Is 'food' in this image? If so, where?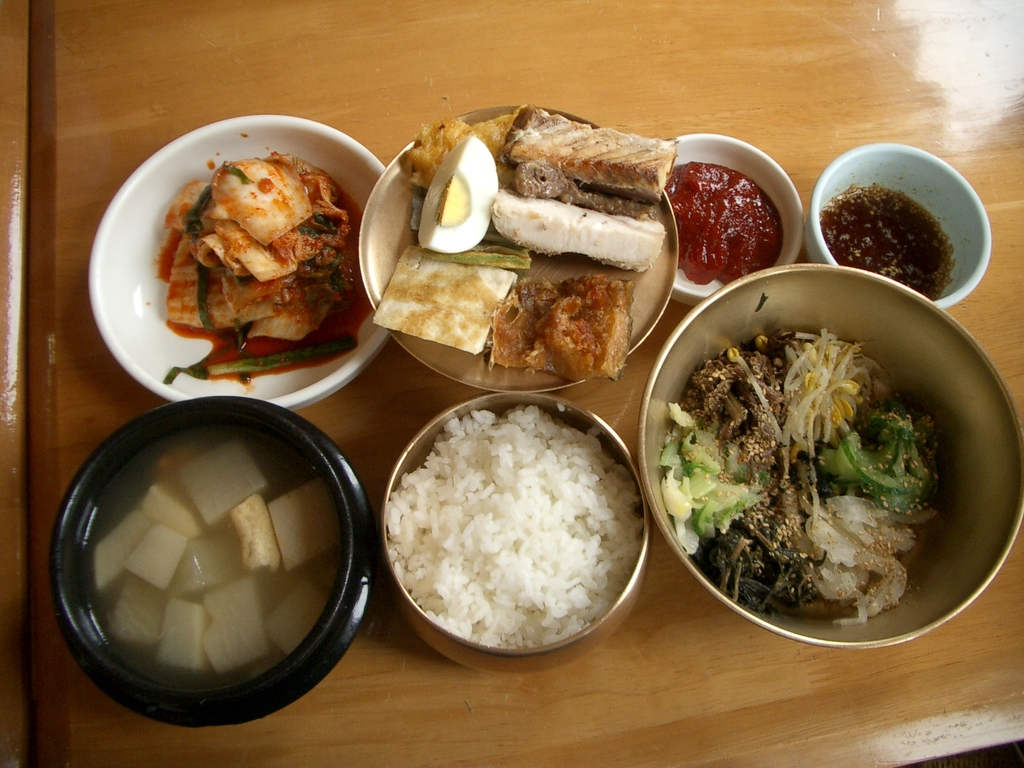
Yes, at select_region(393, 386, 647, 661).
